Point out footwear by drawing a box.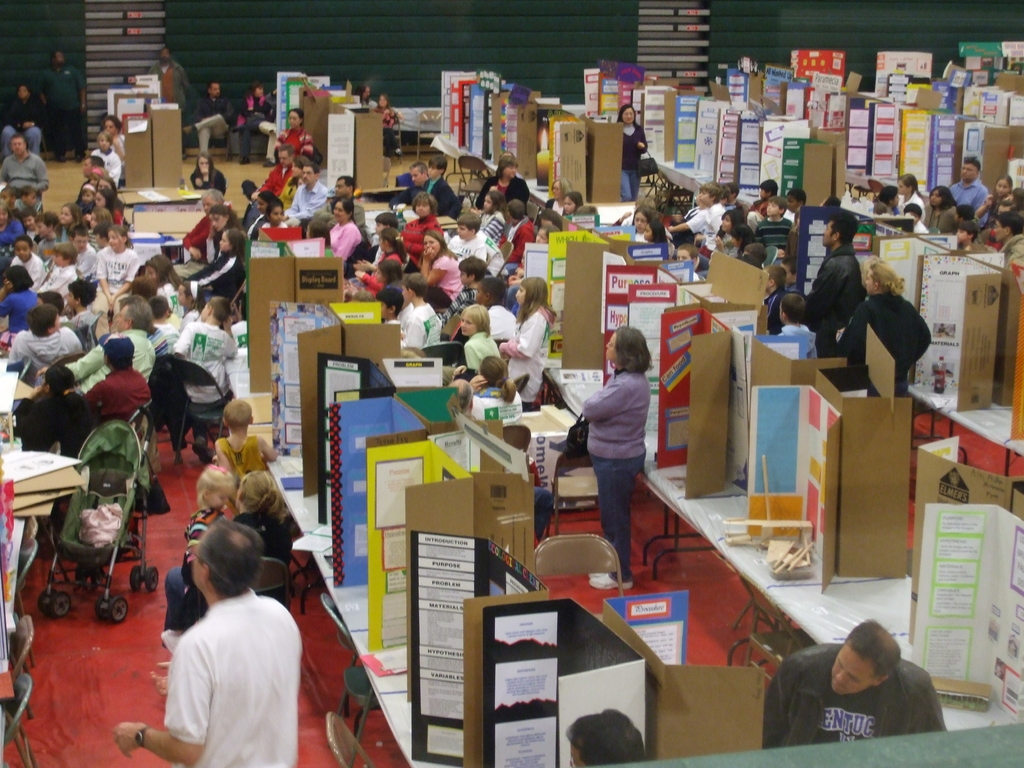
select_region(234, 124, 242, 130).
